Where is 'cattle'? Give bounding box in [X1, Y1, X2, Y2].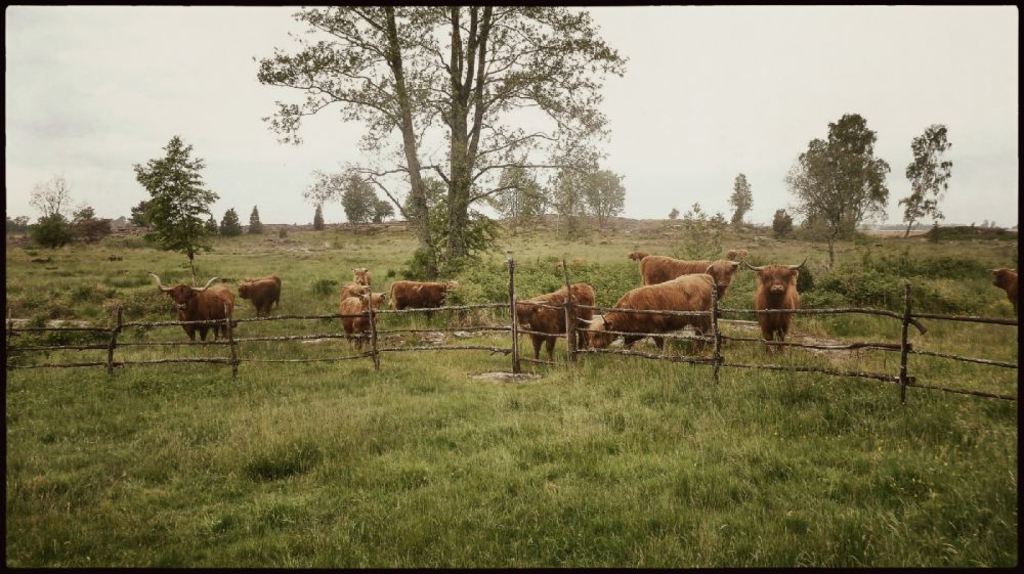
[238, 273, 285, 313].
